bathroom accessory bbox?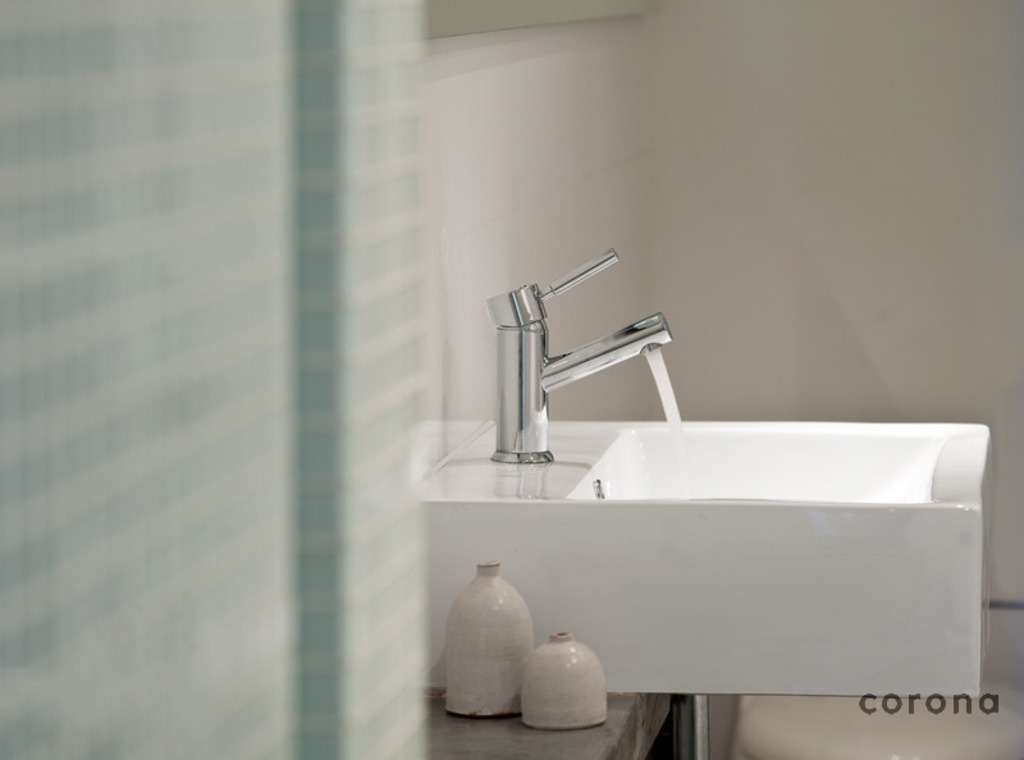
rect(407, 415, 991, 697)
